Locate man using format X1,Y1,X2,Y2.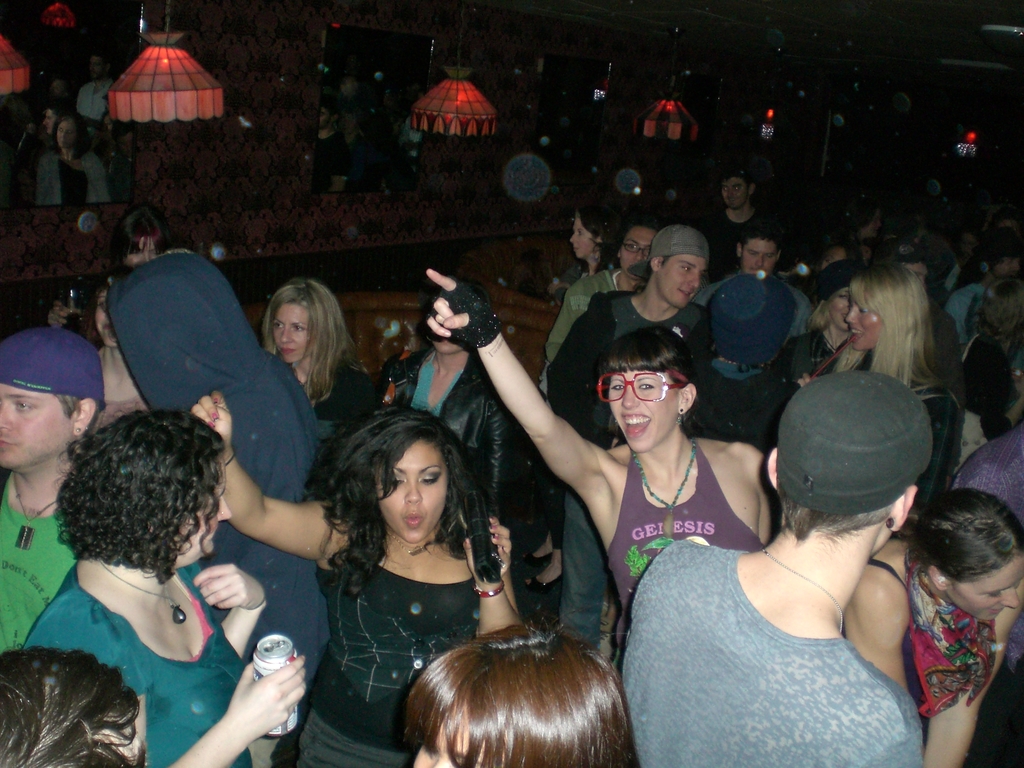
694,230,808,439.
